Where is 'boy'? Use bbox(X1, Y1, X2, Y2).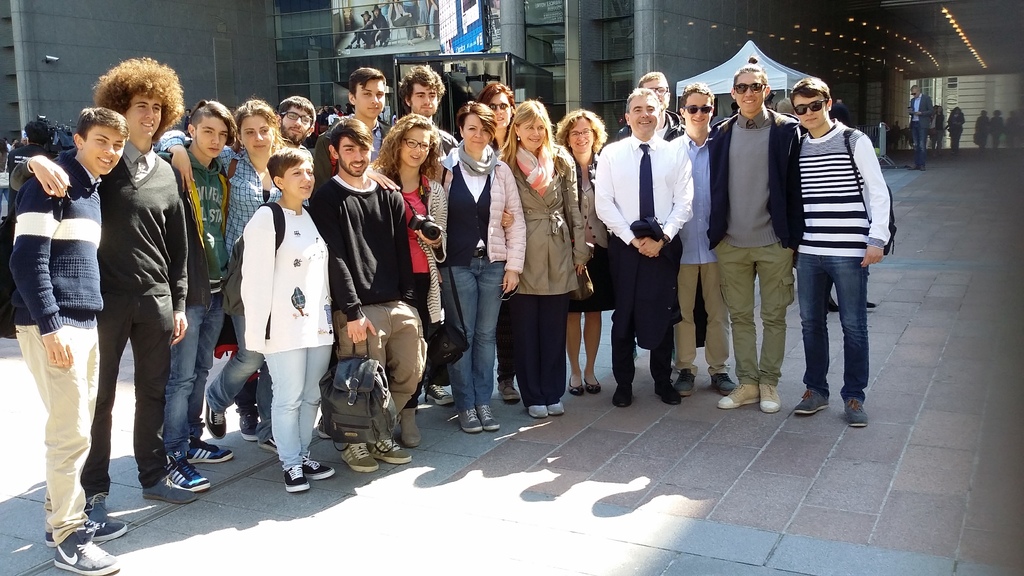
bbox(778, 64, 903, 421).
